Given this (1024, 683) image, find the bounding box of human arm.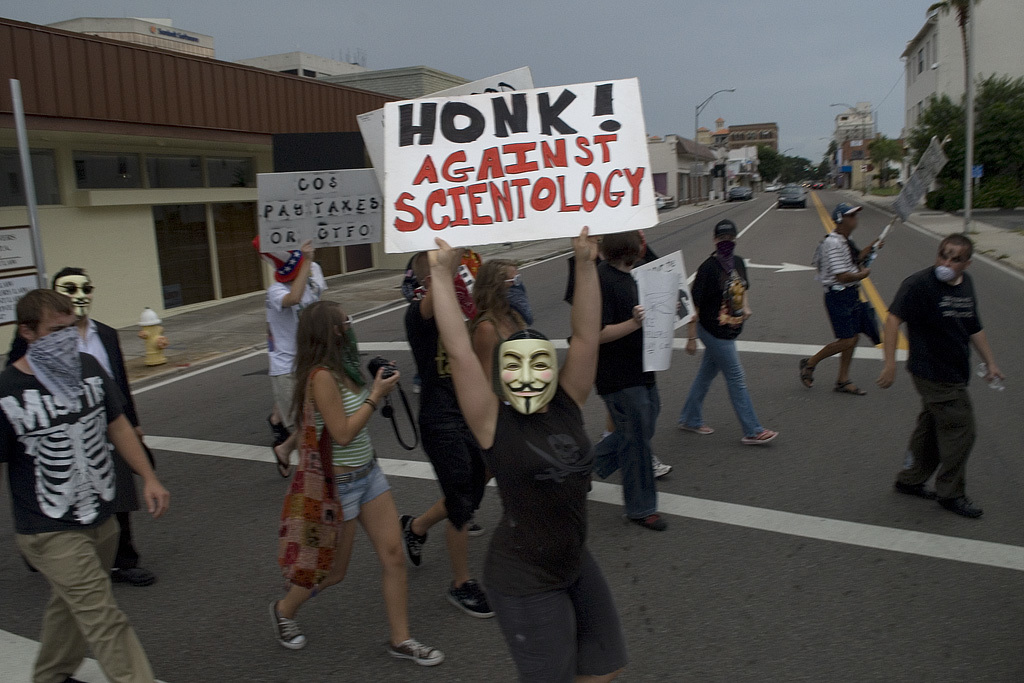
[left=873, top=281, right=913, bottom=390].
